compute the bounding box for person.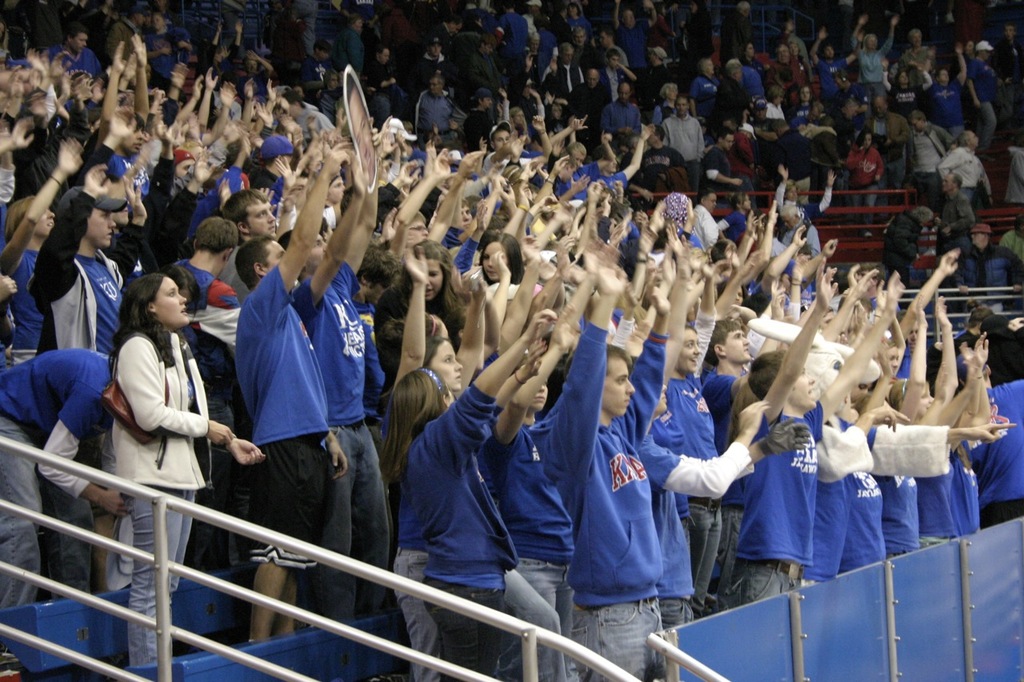
883 60 934 117.
